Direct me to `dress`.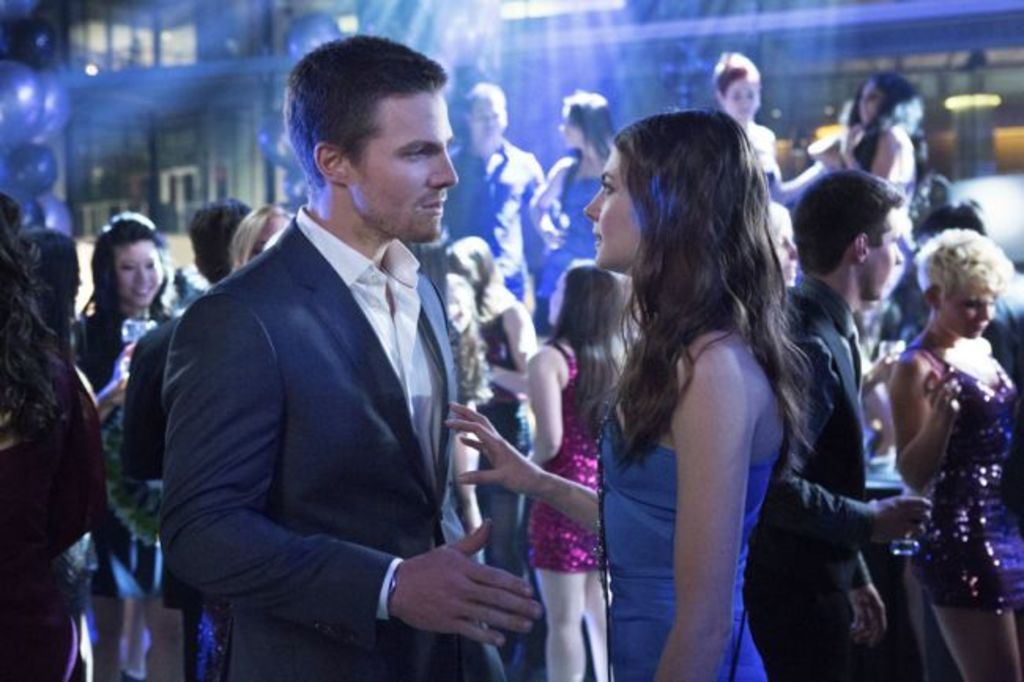
Direction: [592, 410, 770, 680].
